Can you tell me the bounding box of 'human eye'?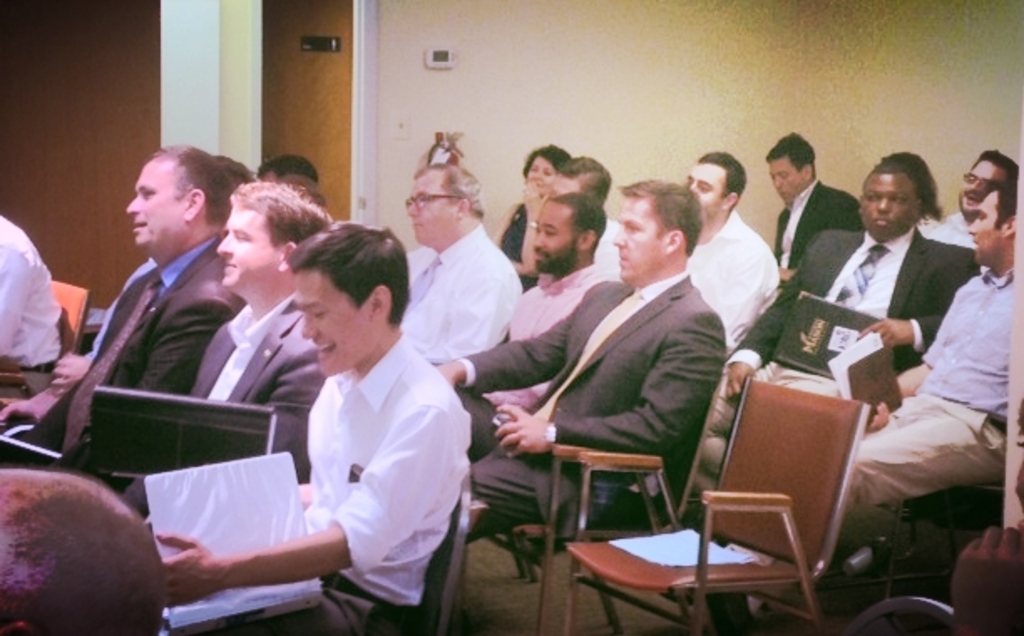
631,224,644,233.
